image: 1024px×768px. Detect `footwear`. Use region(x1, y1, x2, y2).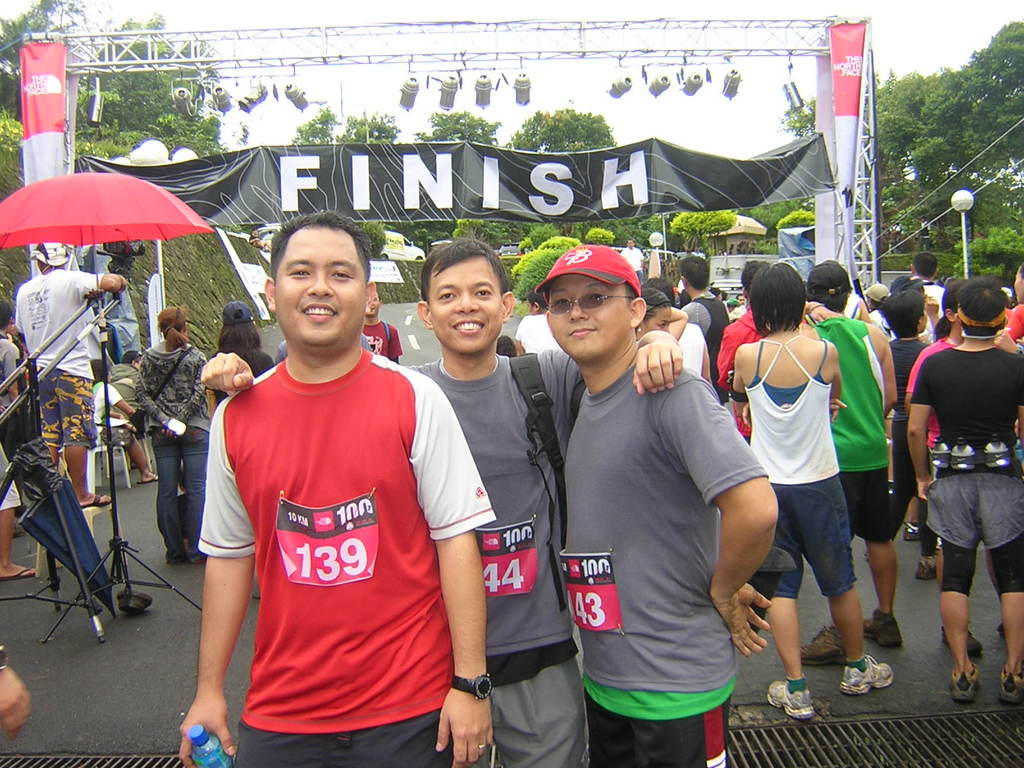
region(864, 616, 904, 651).
